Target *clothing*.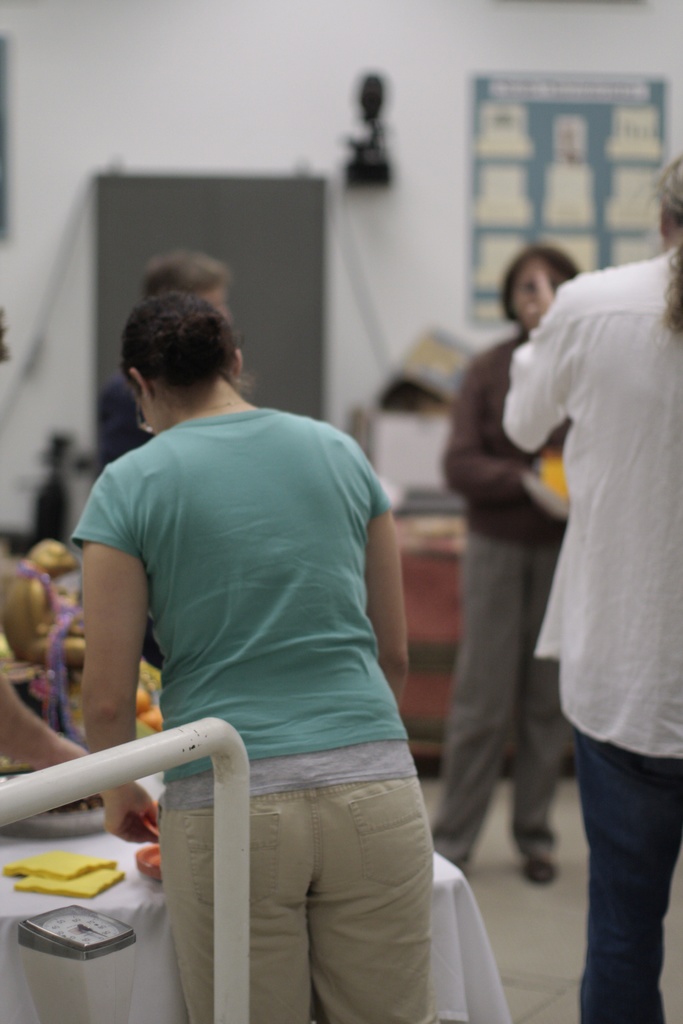
Target region: [x1=572, y1=752, x2=682, y2=1023].
